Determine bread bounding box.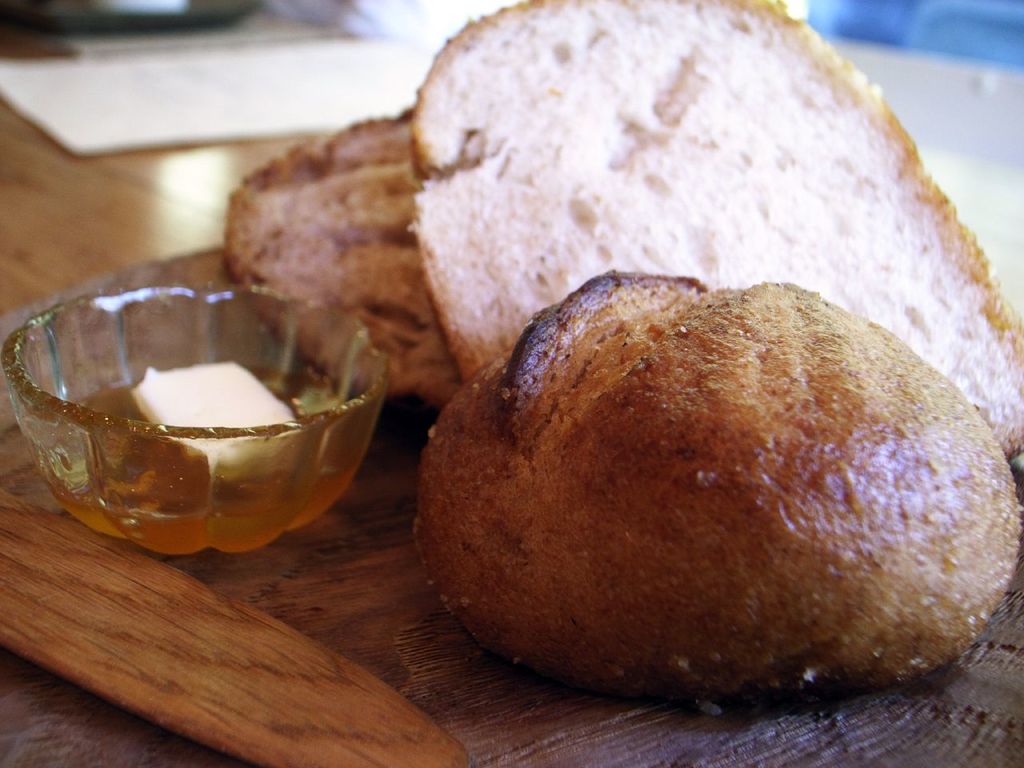
Determined: BBox(223, 104, 459, 414).
